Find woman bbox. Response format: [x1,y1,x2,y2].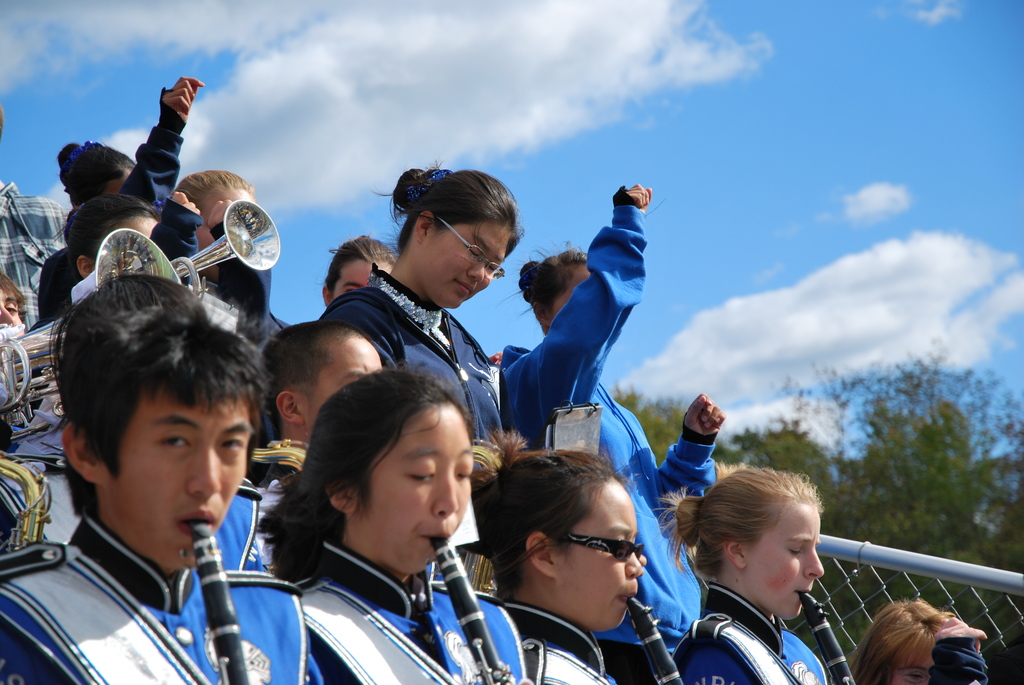
[246,371,529,684].
